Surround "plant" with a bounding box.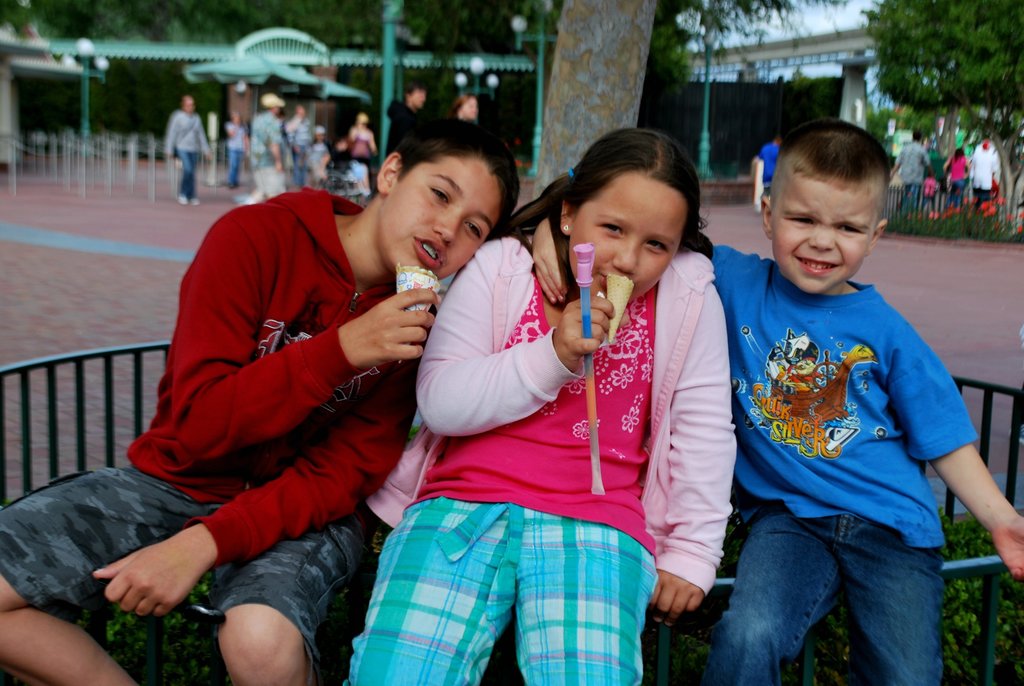
932,500,1023,685.
